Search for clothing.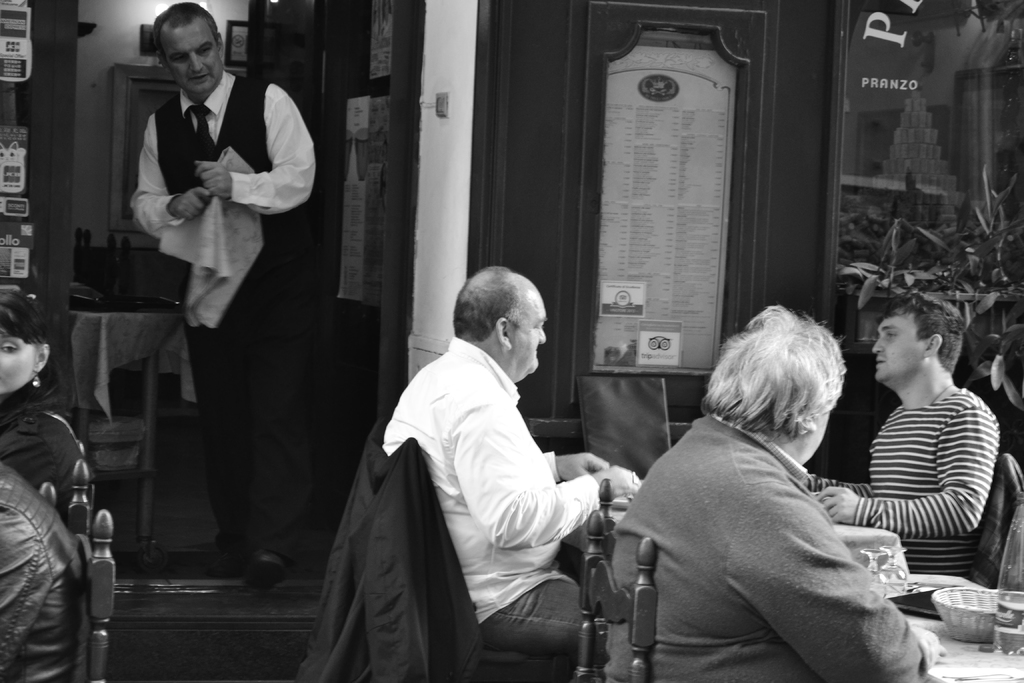
Found at box(129, 69, 314, 538).
